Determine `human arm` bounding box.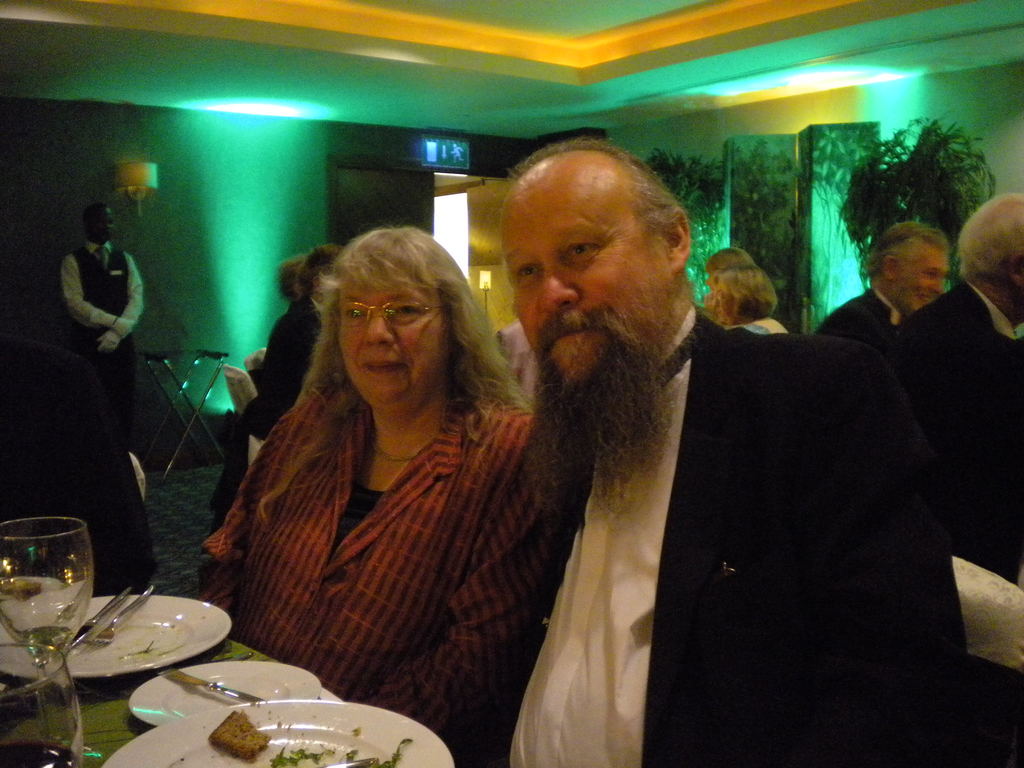
Determined: bbox=[245, 307, 290, 400].
